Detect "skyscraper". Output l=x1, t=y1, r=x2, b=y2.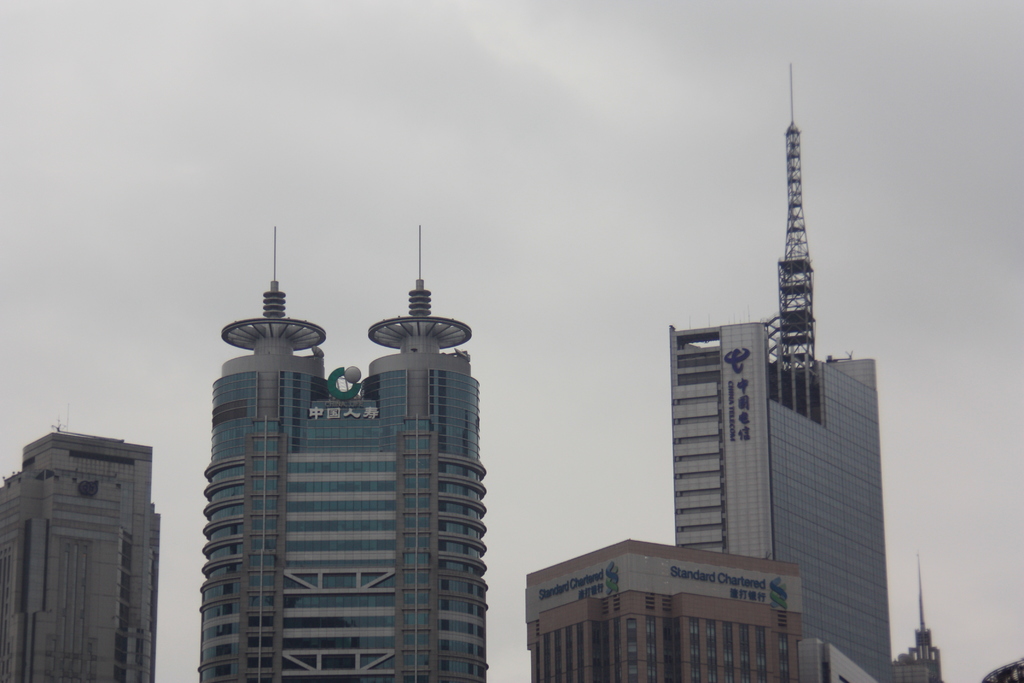
l=193, t=221, r=486, b=682.
